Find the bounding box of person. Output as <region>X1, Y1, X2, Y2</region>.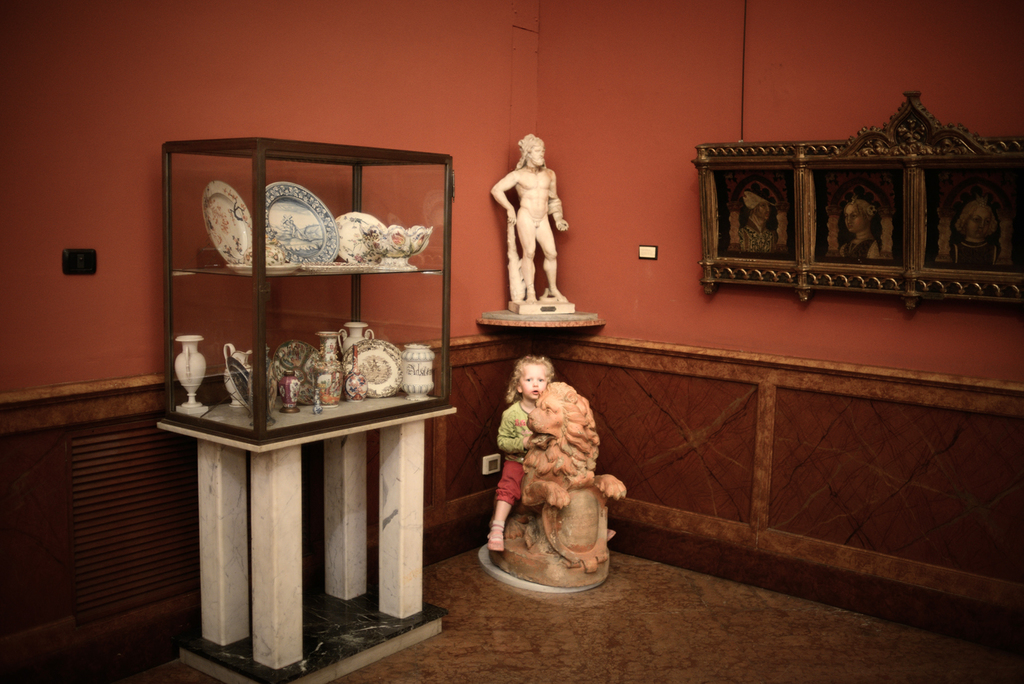
<region>946, 200, 999, 262</region>.
